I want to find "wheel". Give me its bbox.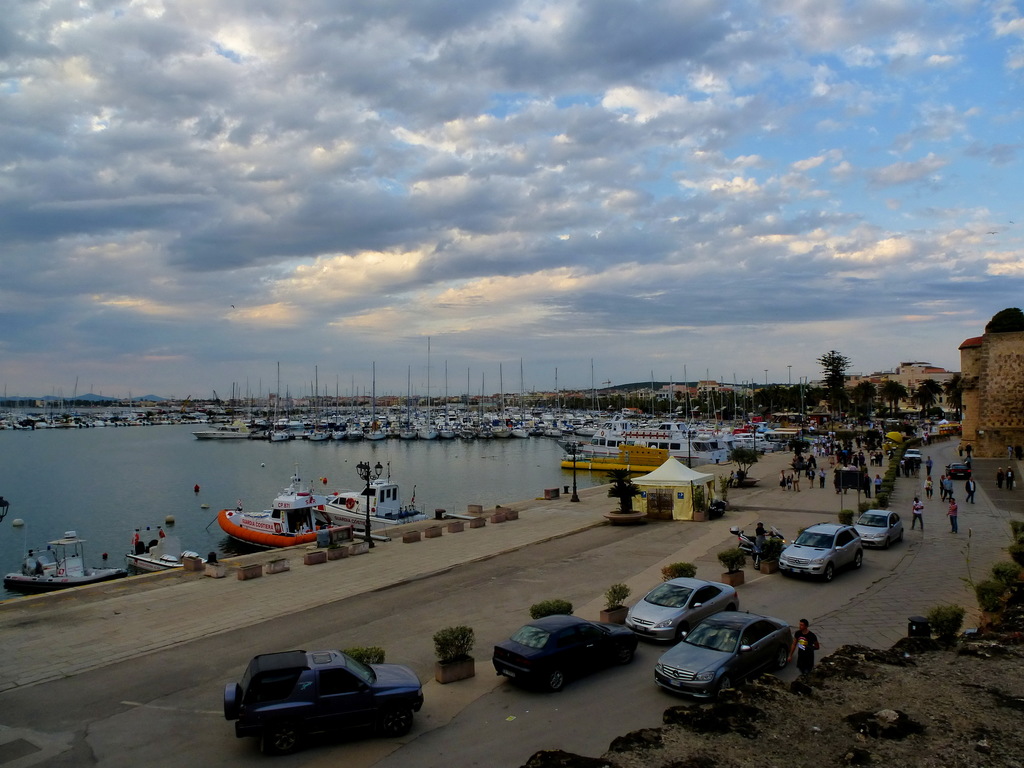
391/702/415/728.
